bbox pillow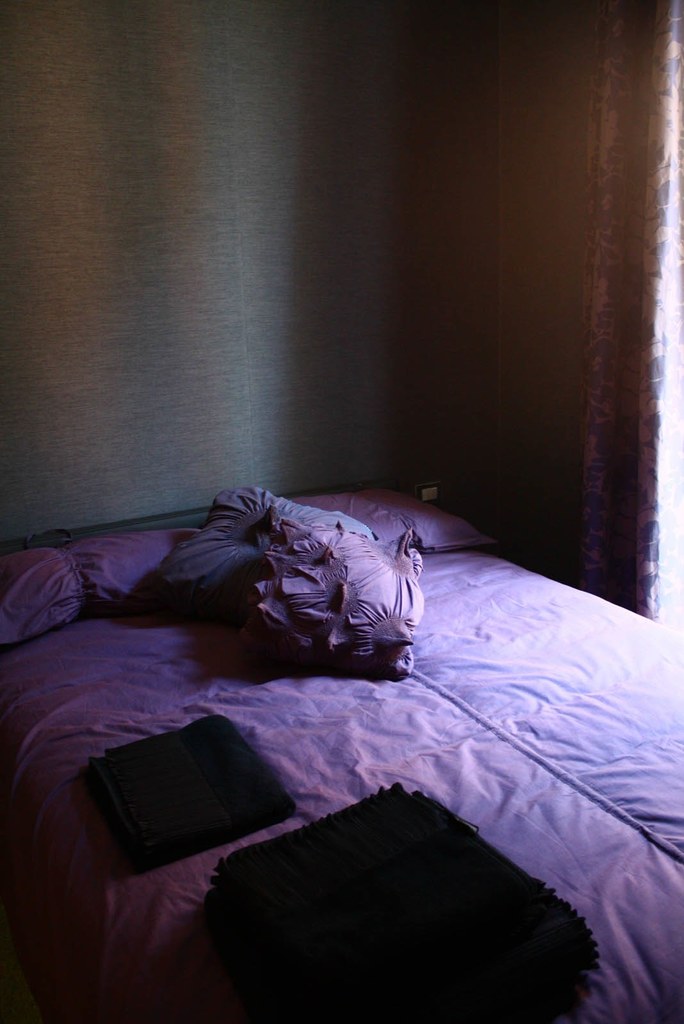
(1,538,90,662)
